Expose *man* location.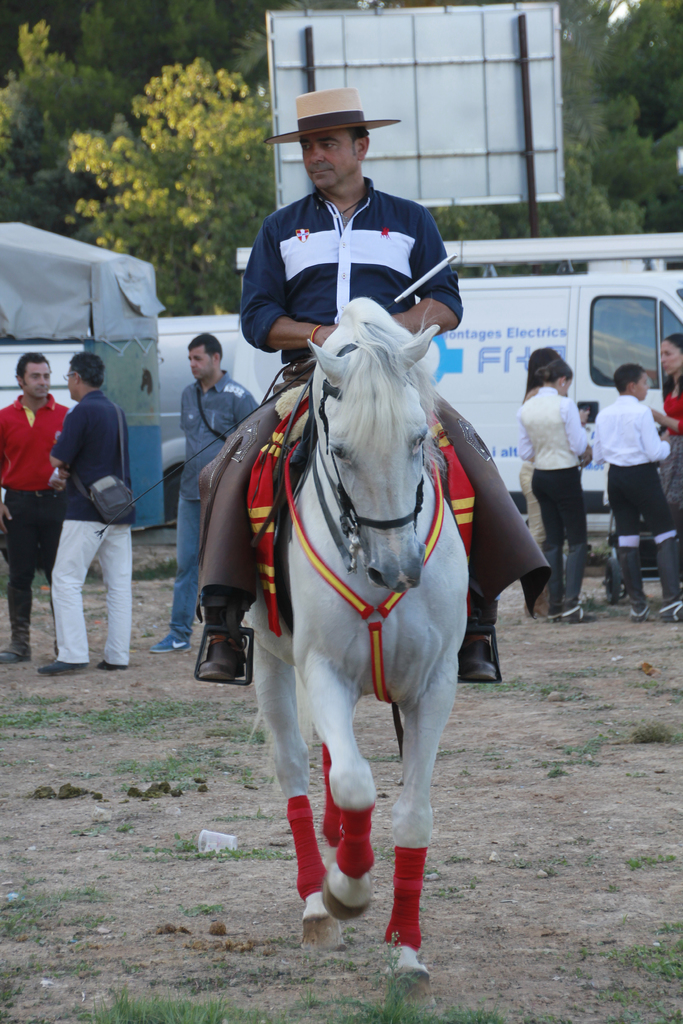
Exposed at detection(193, 83, 550, 682).
